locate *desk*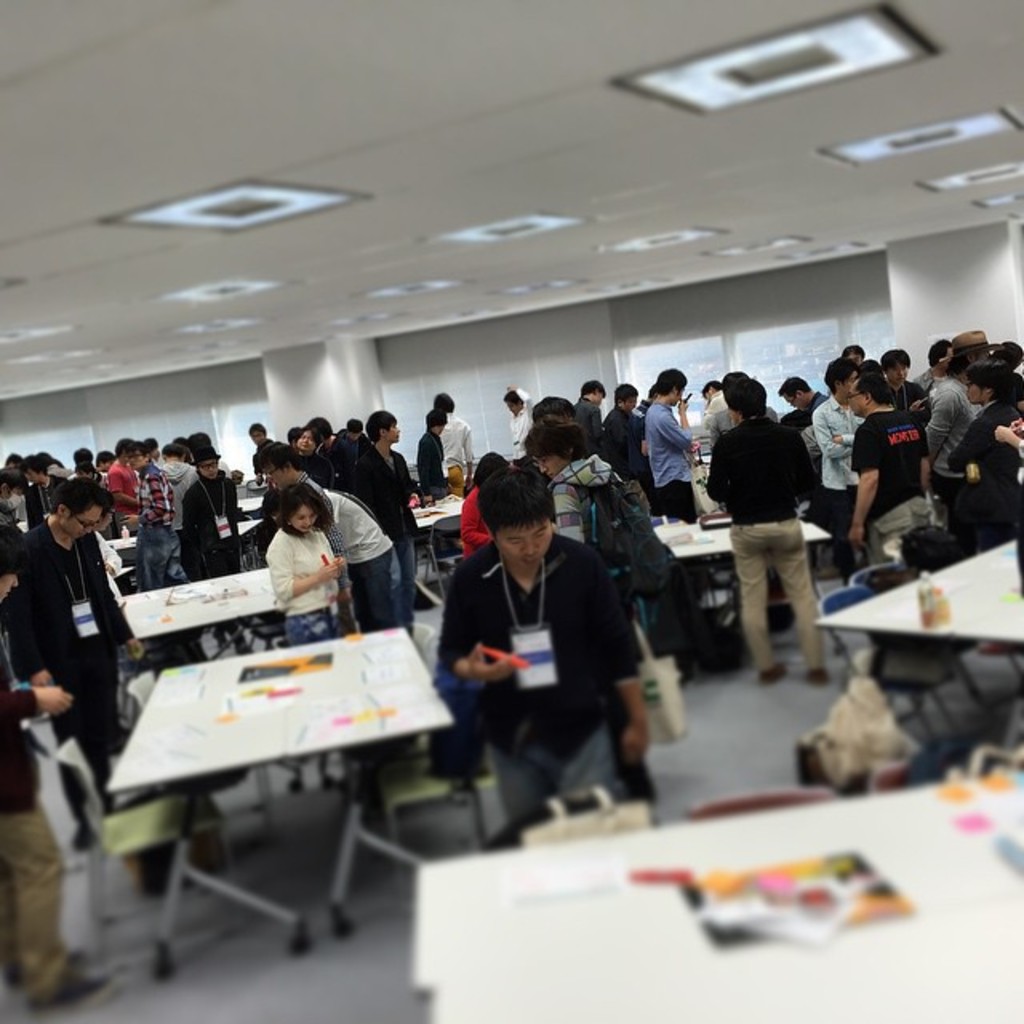
rect(75, 611, 453, 923)
